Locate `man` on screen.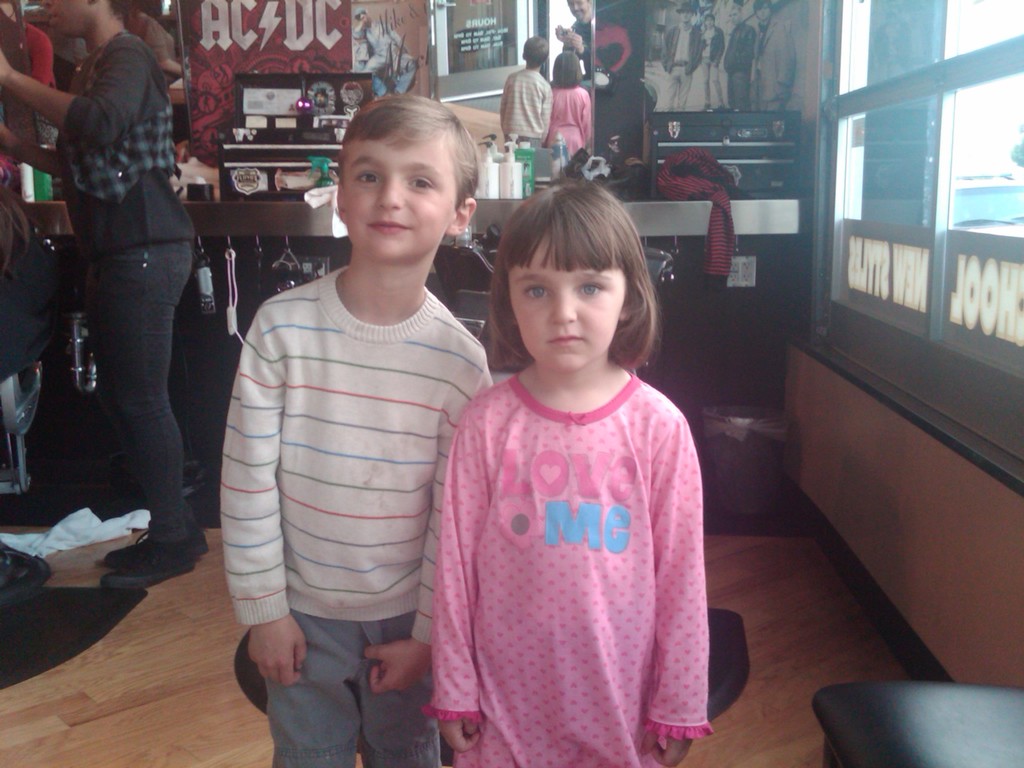
On screen at box=[556, 0, 593, 77].
